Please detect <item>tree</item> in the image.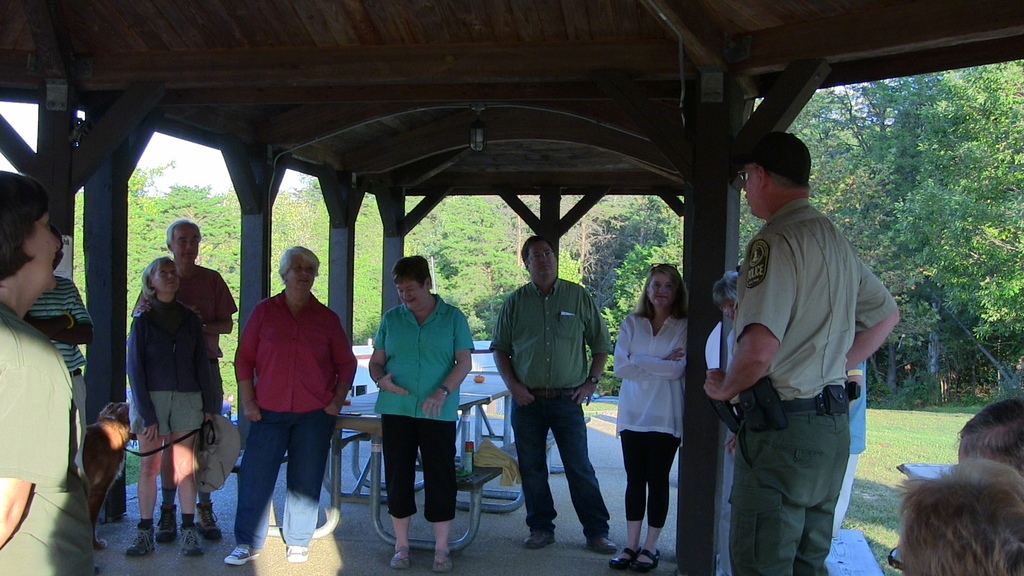
(x1=163, y1=170, x2=318, y2=419).
